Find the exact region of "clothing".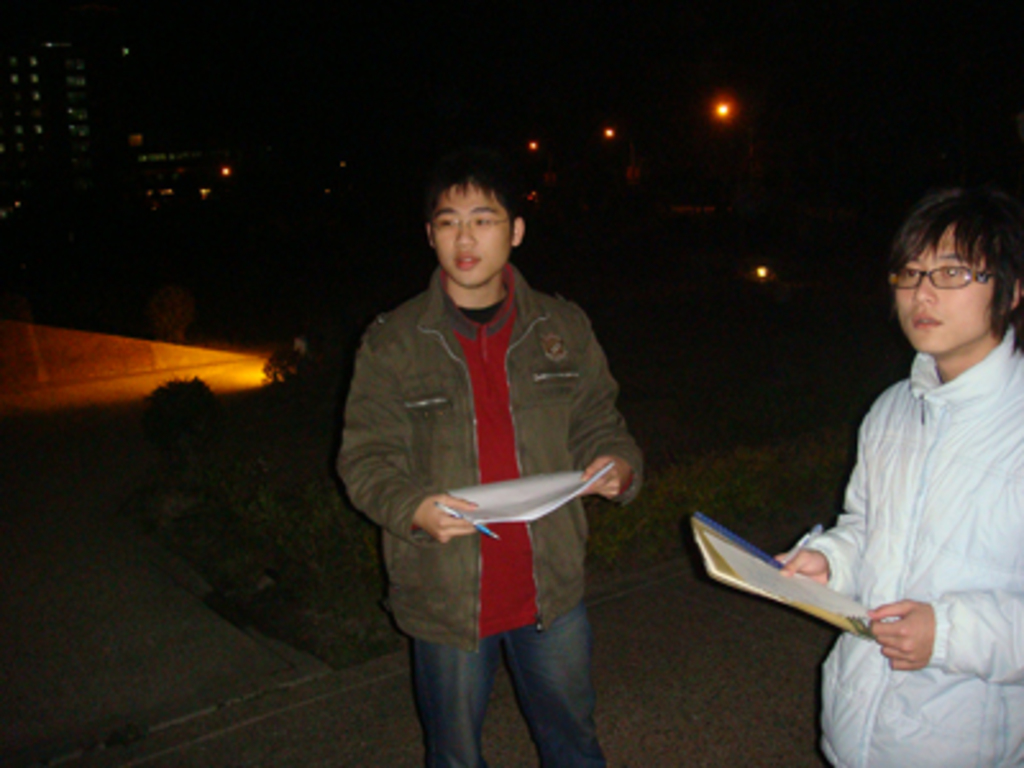
Exact region: [340, 251, 640, 765].
